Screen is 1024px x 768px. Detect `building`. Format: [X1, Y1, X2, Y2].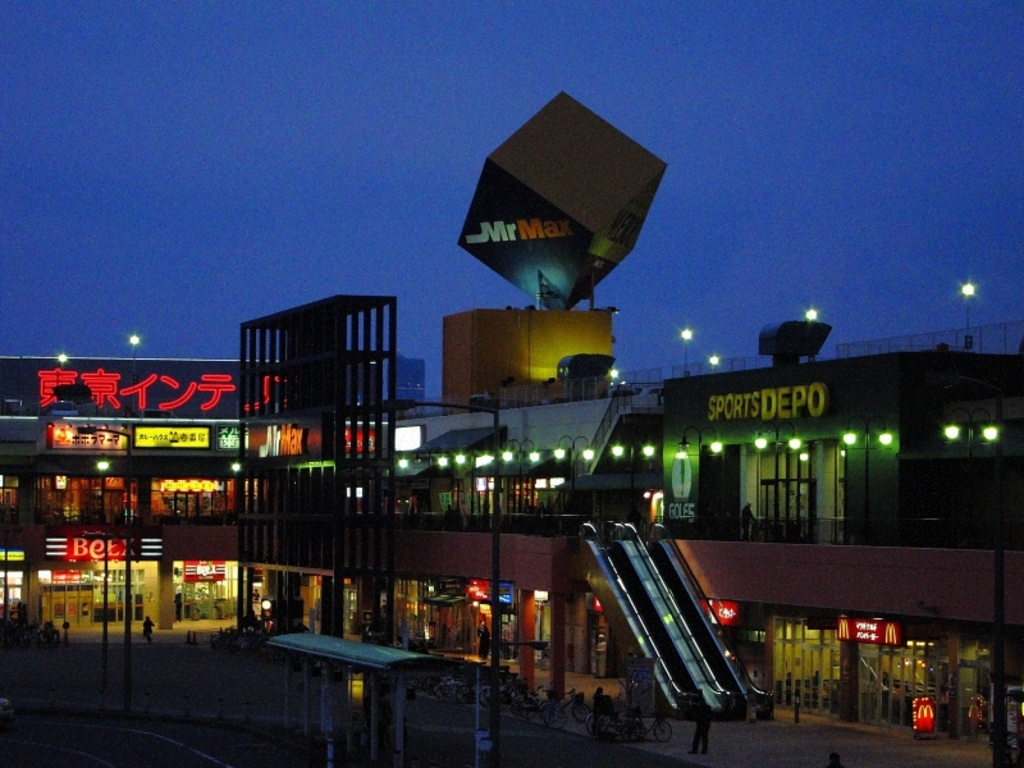
[246, 294, 1023, 746].
